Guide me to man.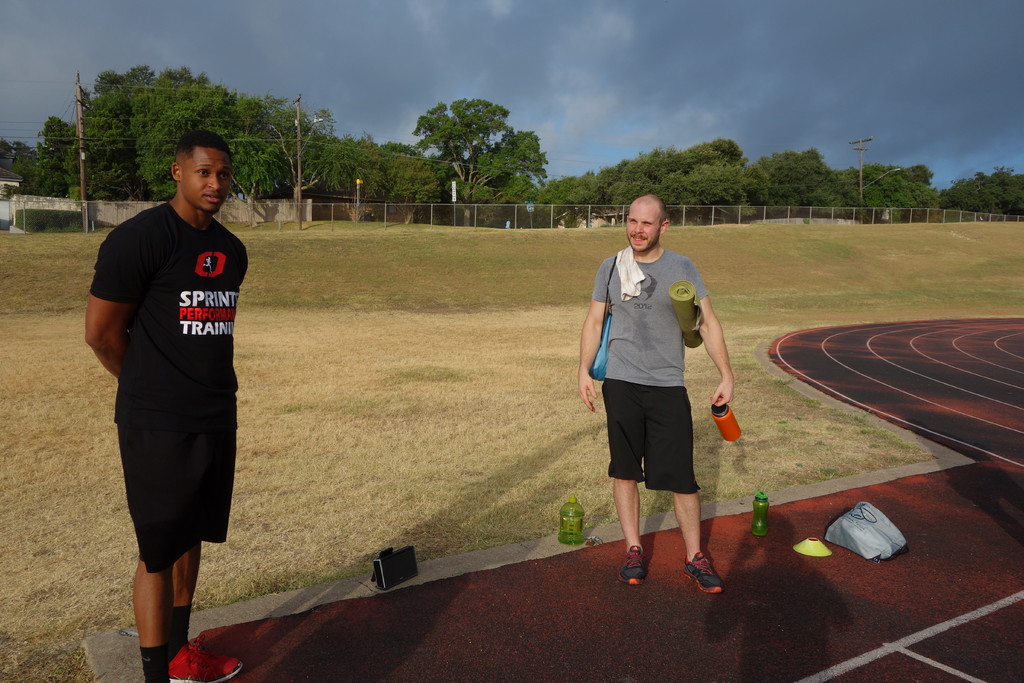
Guidance: [584,197,739,585].
